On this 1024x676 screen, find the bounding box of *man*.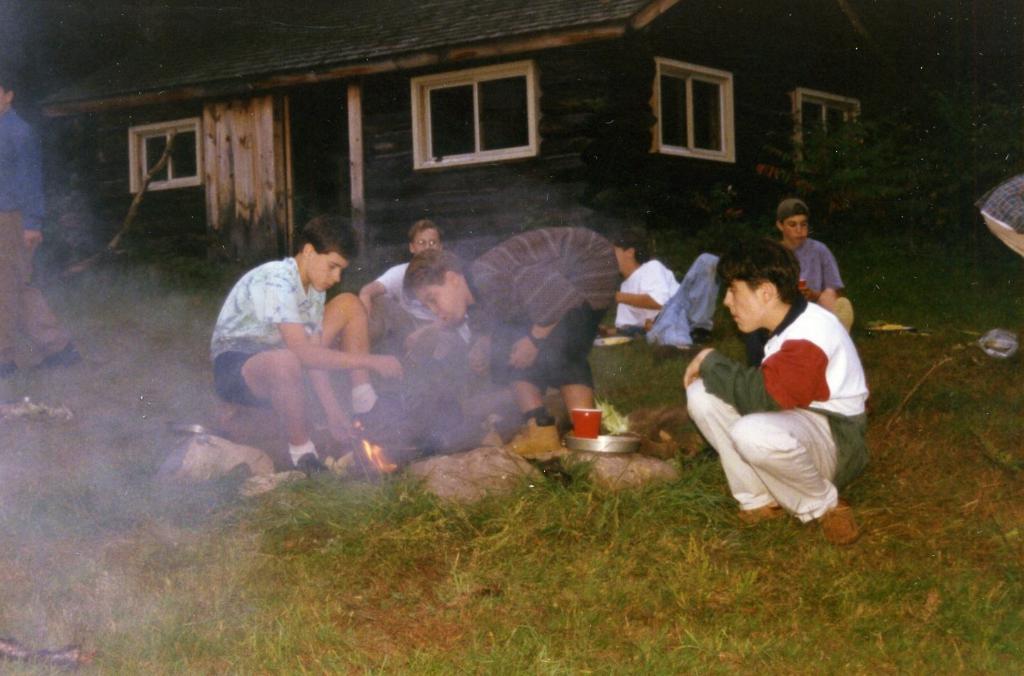
Bounding box: [208,217,404,475].
